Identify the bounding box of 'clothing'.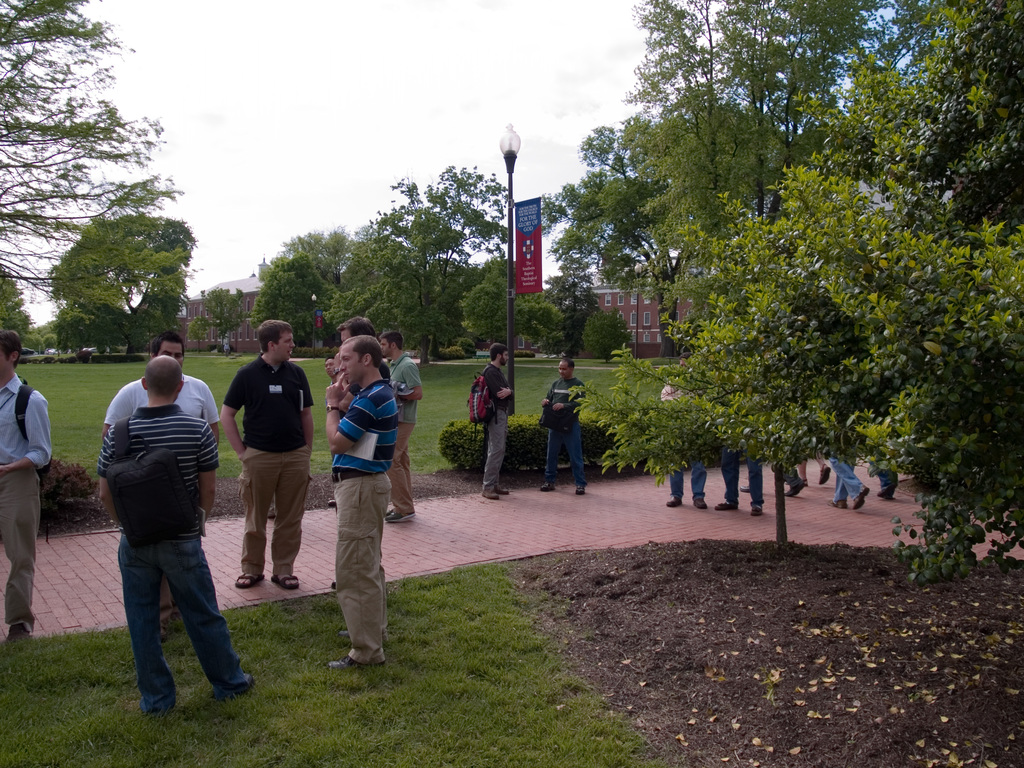
l=541, t=378, r=586, b=488.
